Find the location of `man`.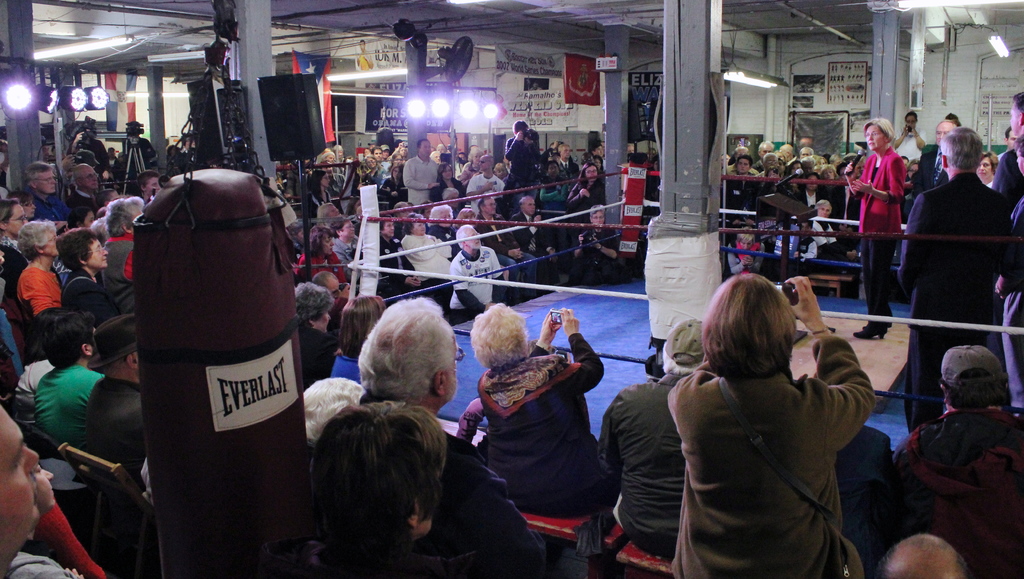
Location: [371, 148, 380, 162].
